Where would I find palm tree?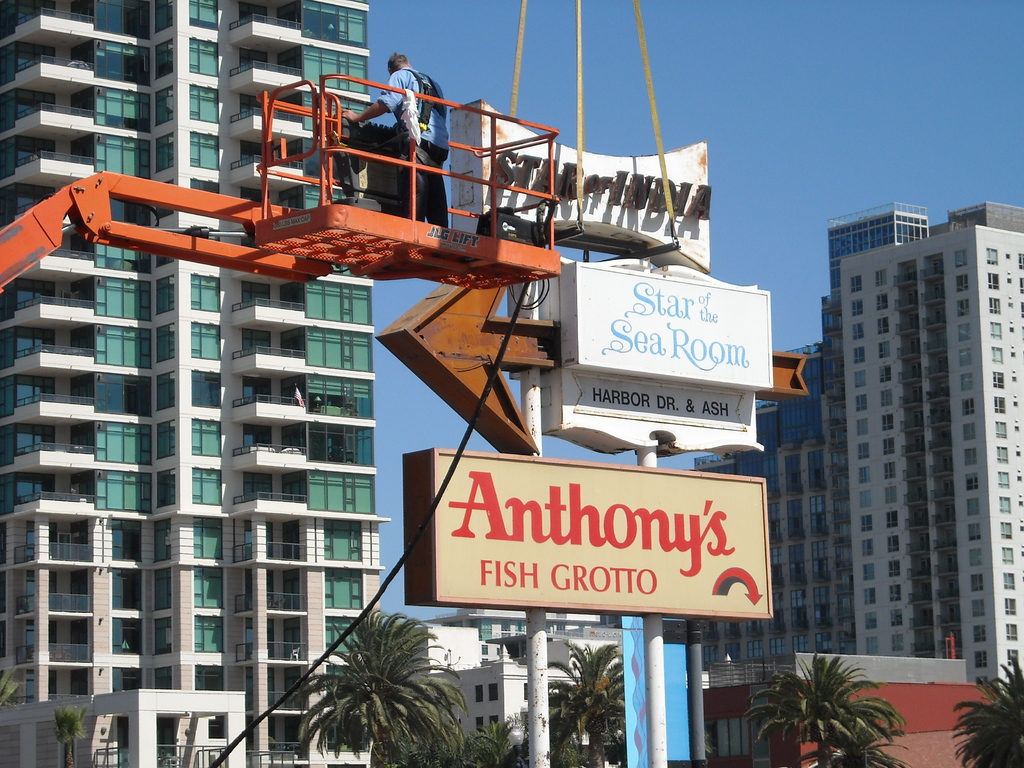
At (left=283, top=607, right=450, bottom=735).
